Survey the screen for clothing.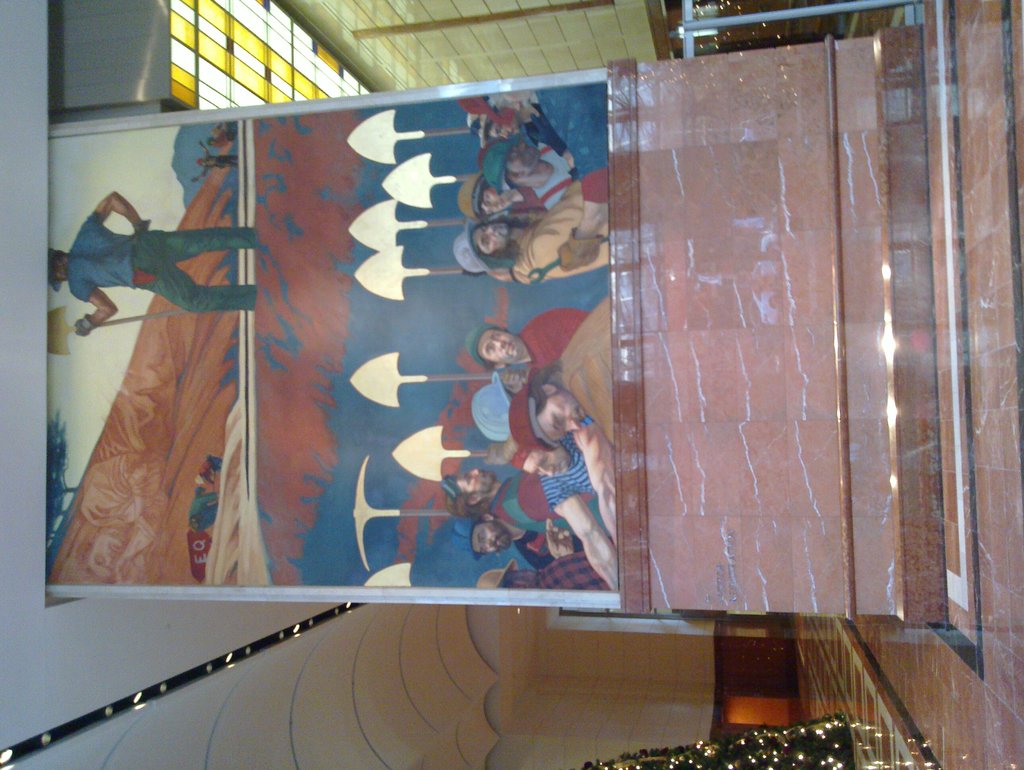
Survey found: bbox(528, 306, 586, 373).
